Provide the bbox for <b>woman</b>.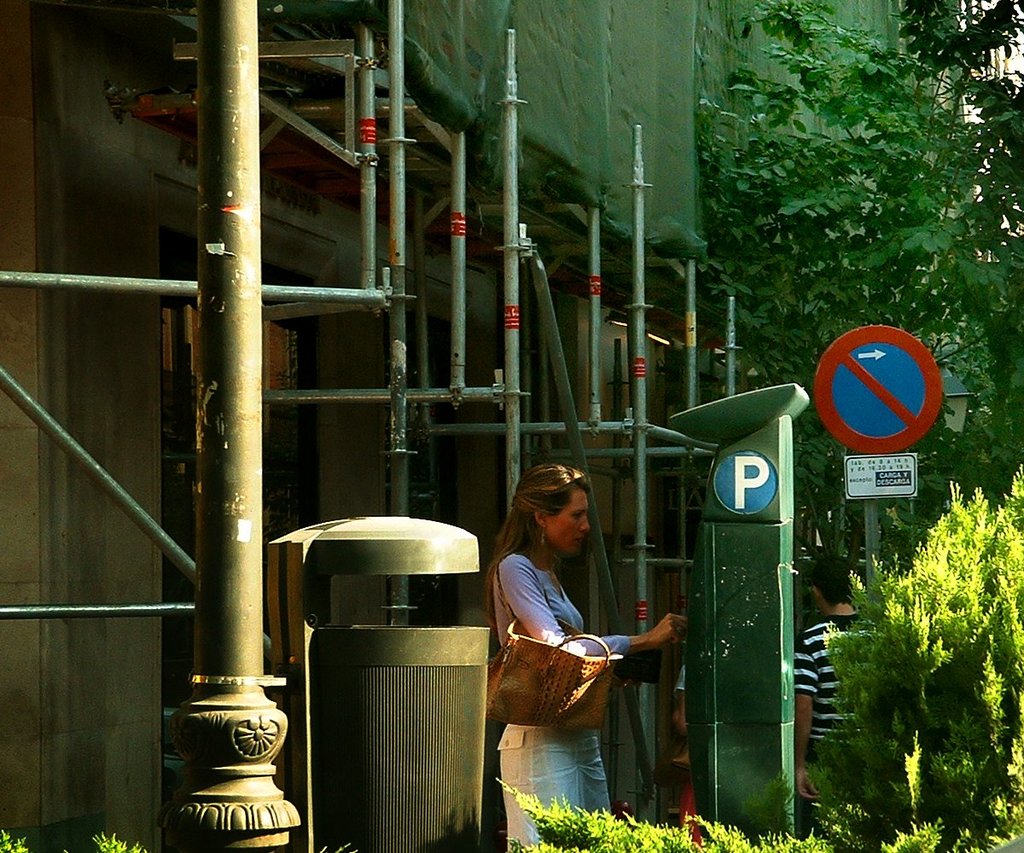
bbox(475, 451, 659, 838).
